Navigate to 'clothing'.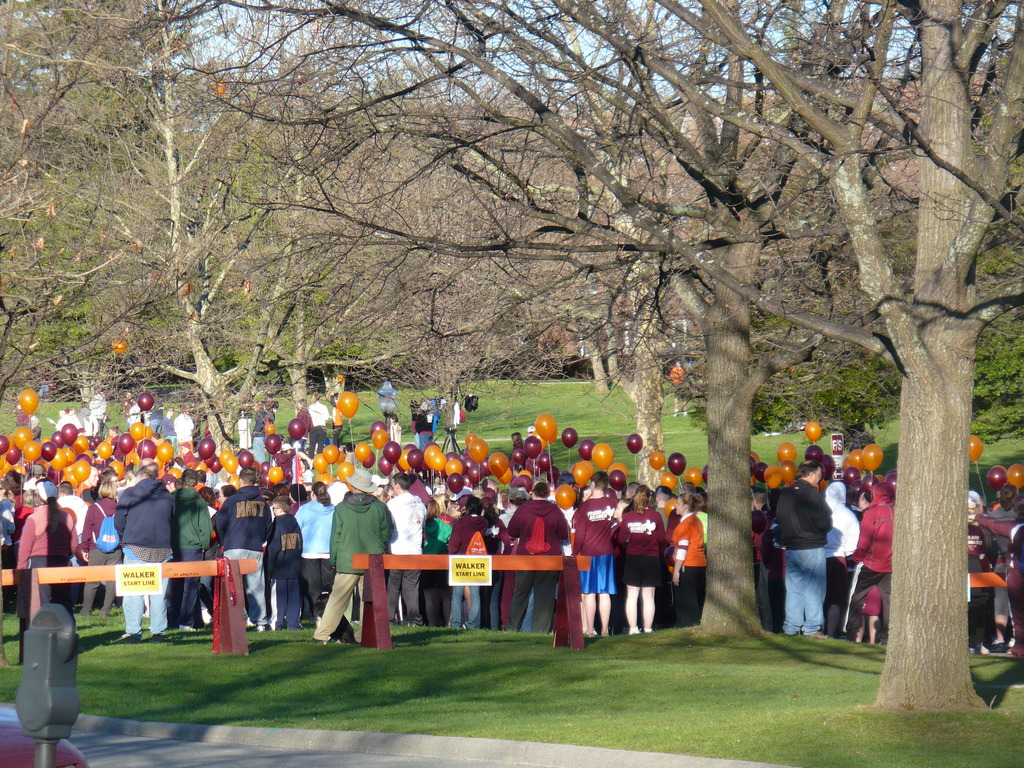
Navigation target: detection(765, 472, 831, 634).
